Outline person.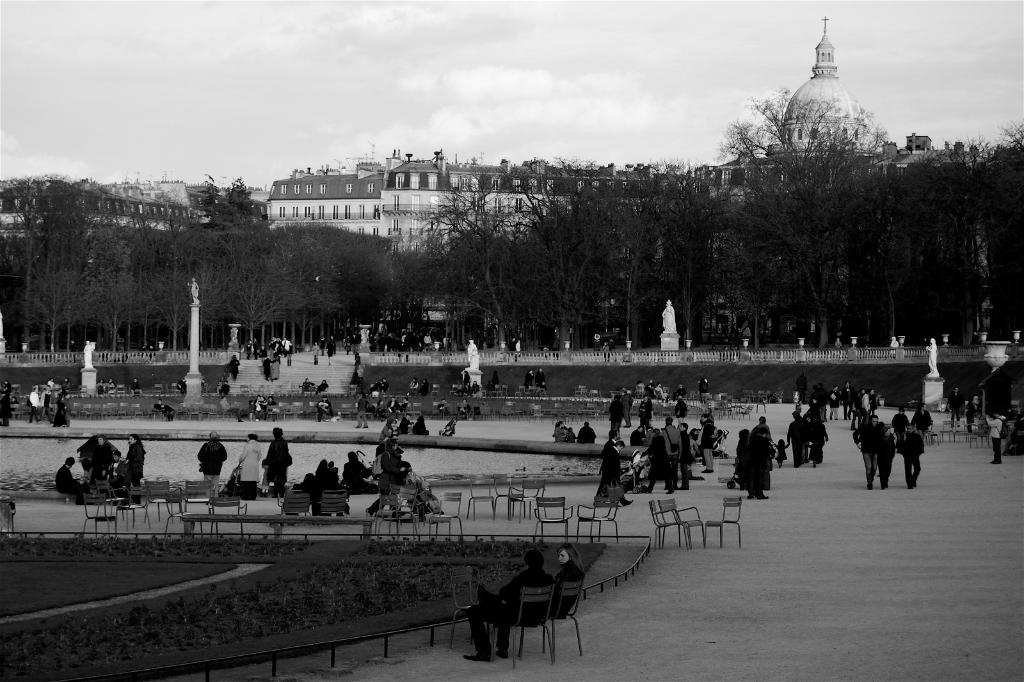
Outline: pyautogui.locateOnScreen(625, 456, 638, 469).
